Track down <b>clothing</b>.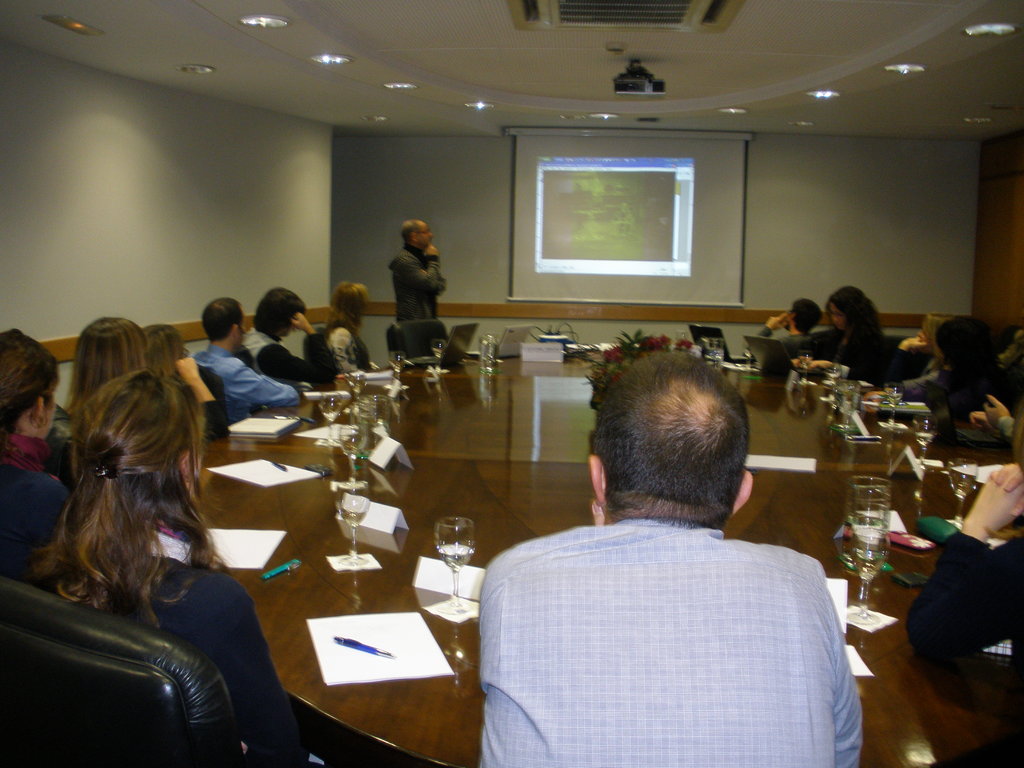
Tracked to select_region(0, 432, 76, 583).
